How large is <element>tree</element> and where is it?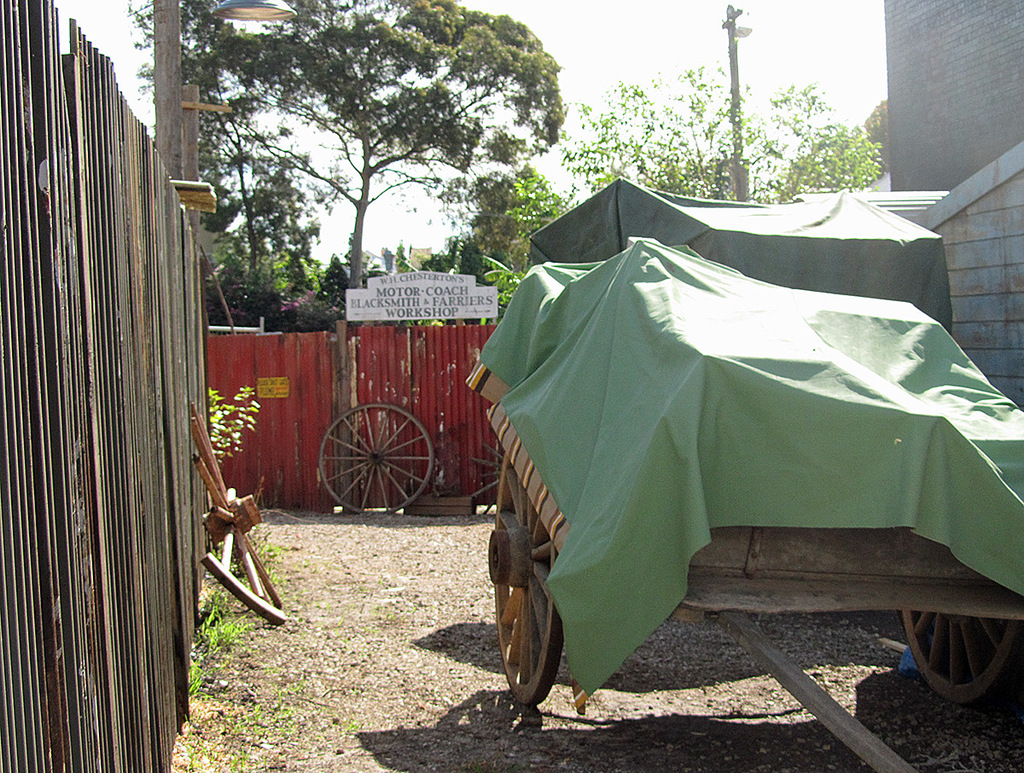
Bounding box: box(224, 220, 319, 341).
